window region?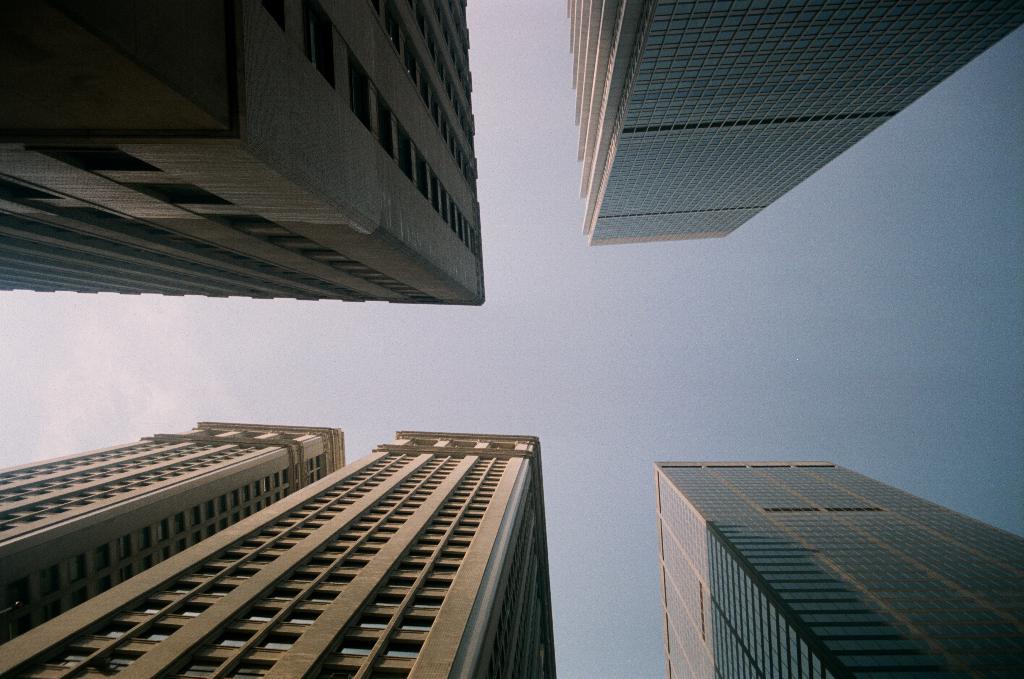
(339, 639, 376, 657)
